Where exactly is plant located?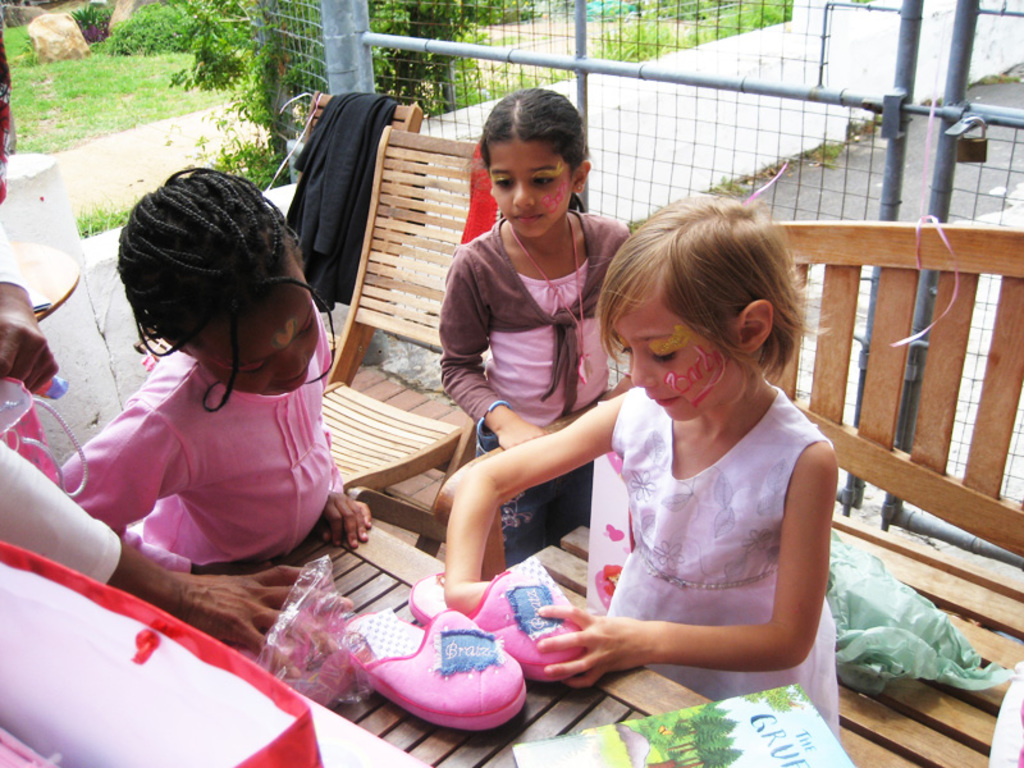
Its bounding box is [460,0,797,96].
